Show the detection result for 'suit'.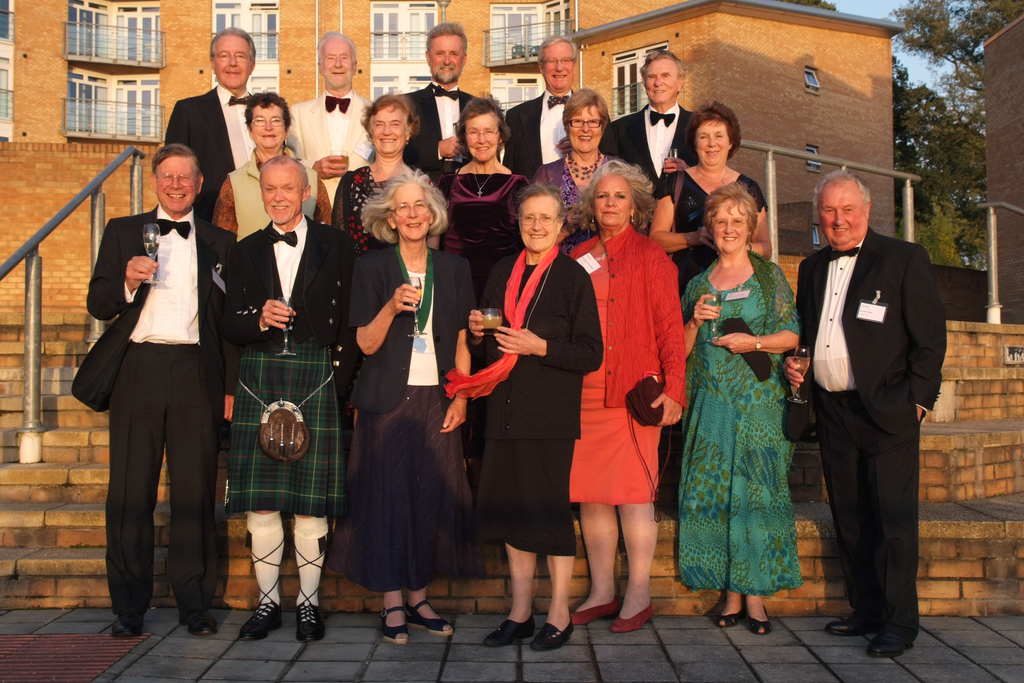
289:87:379:202.
